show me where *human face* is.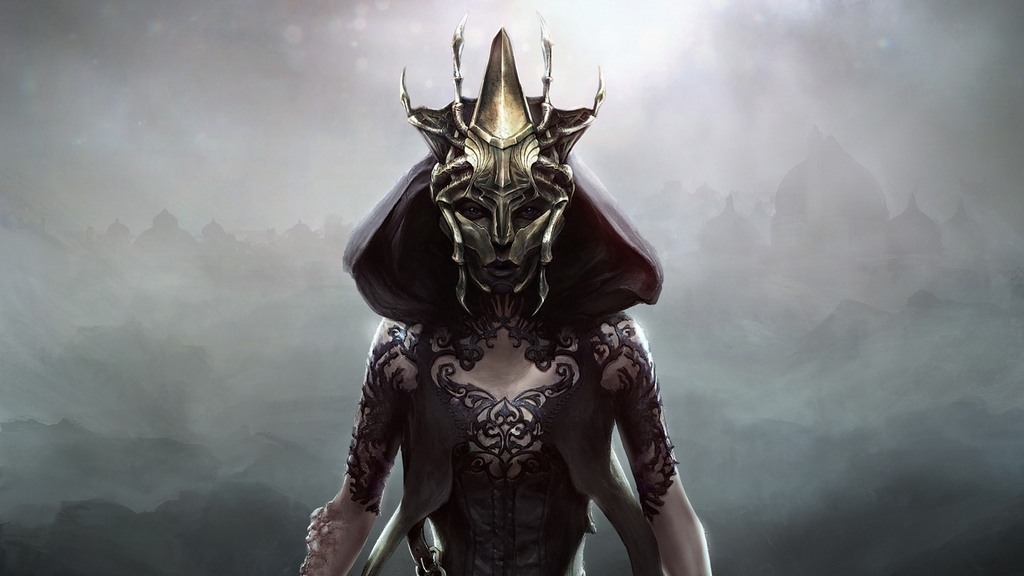
*human face* is at 458/186/554/296.
